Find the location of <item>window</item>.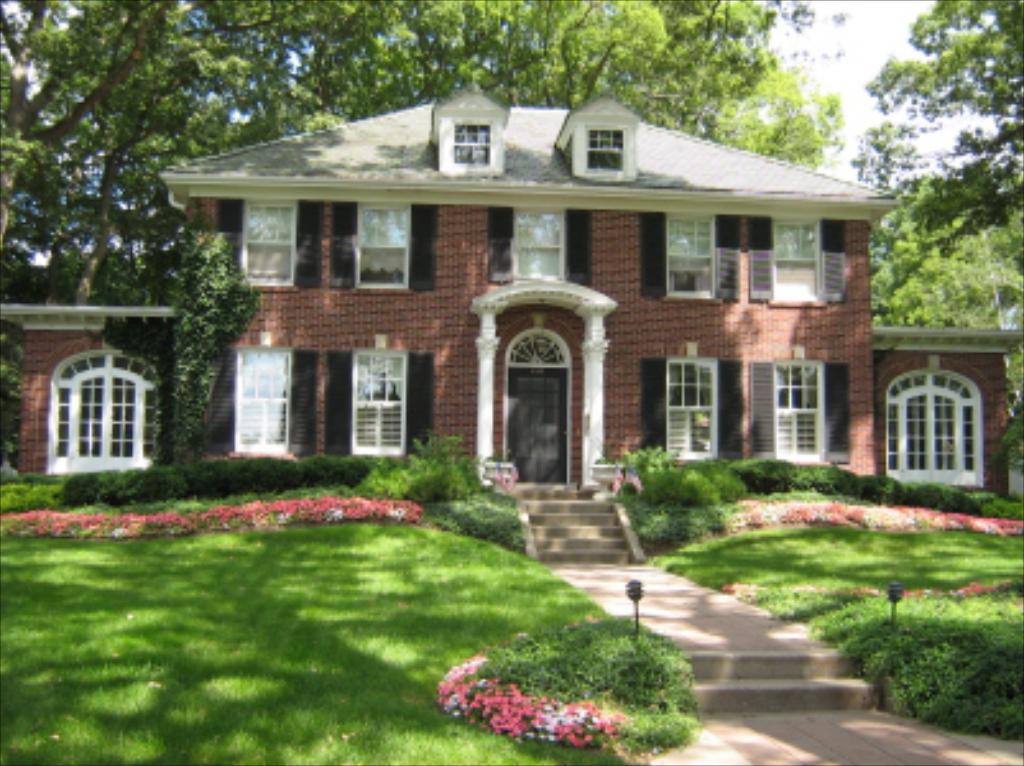
Location: (230,345,291,454).
